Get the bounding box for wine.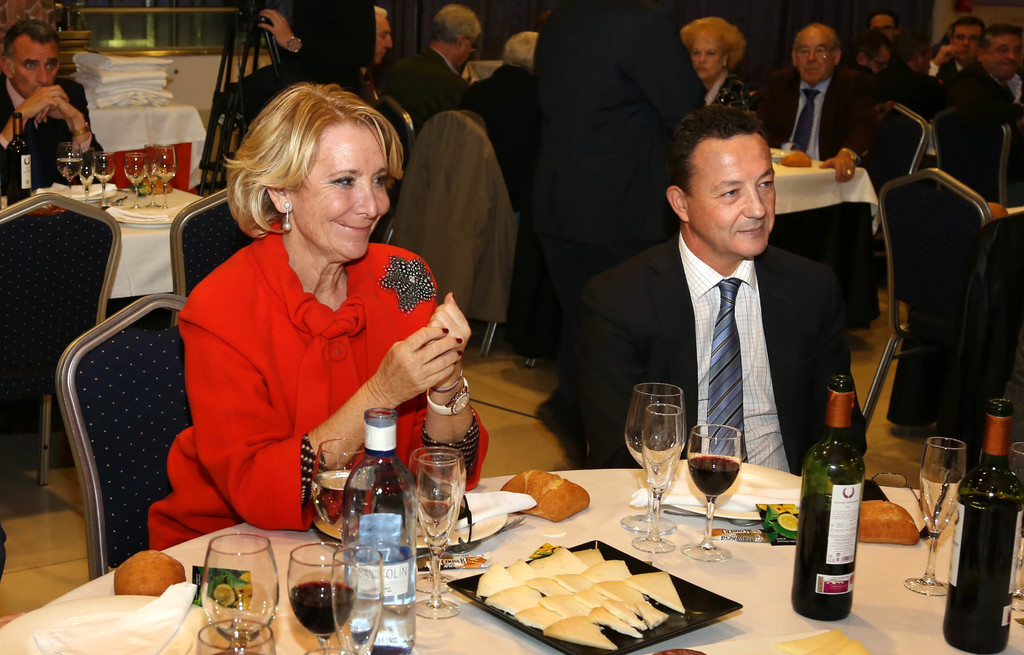
4,113,30,206.
